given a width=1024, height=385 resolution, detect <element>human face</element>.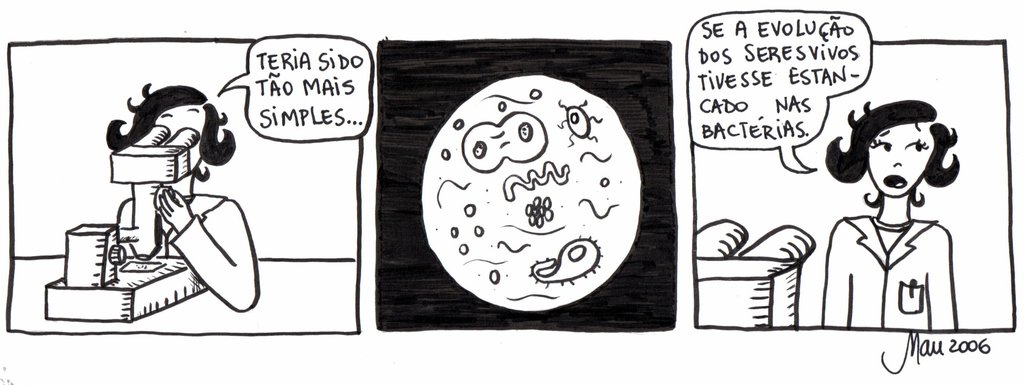
left=870, top=121, right=932, bottom=199.
